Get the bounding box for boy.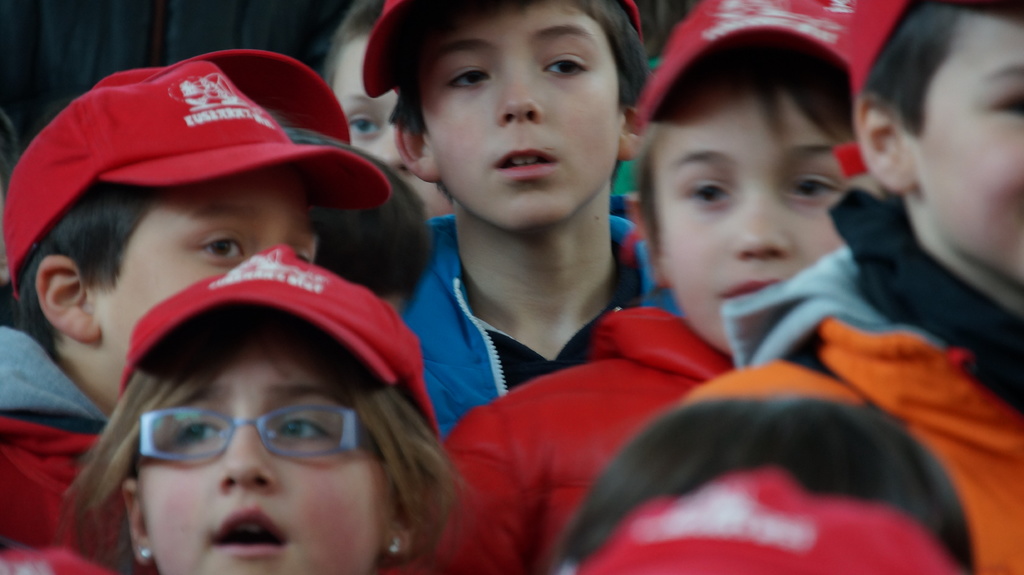
<box>0,58,392,574</box>.
